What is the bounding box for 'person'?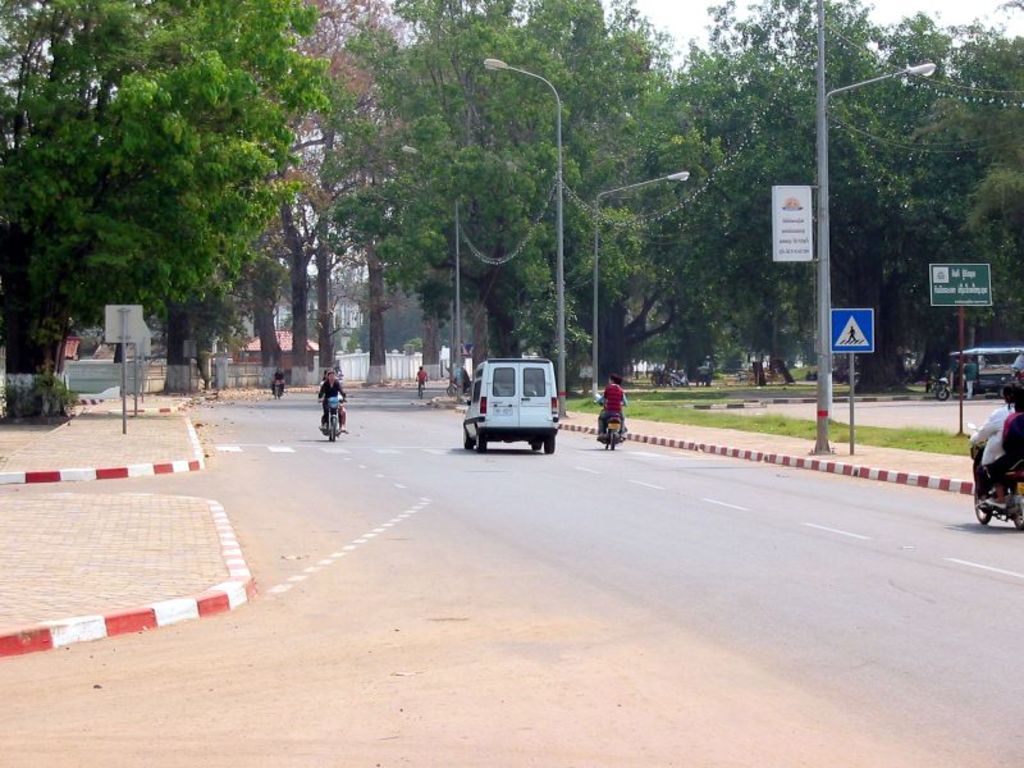
<bbox>963, 355, 977, 397</bbox>.
